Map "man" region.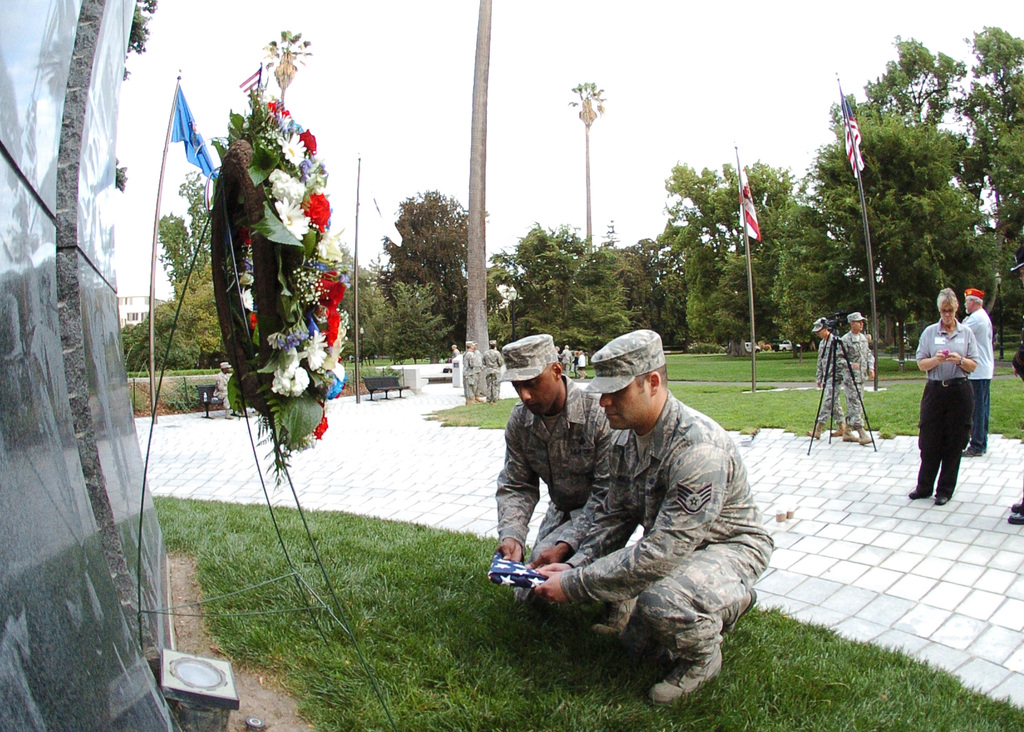
Mapped to select_region(214, 358, 240, 416).
